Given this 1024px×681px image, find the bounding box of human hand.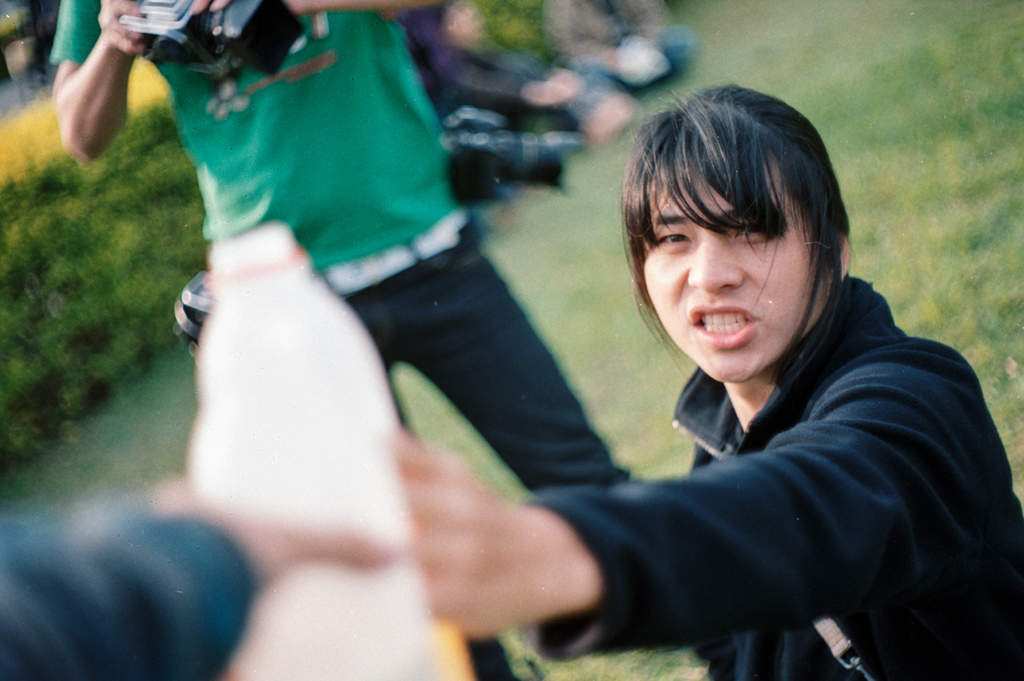
l=186, t=0, r=310, b=15.
